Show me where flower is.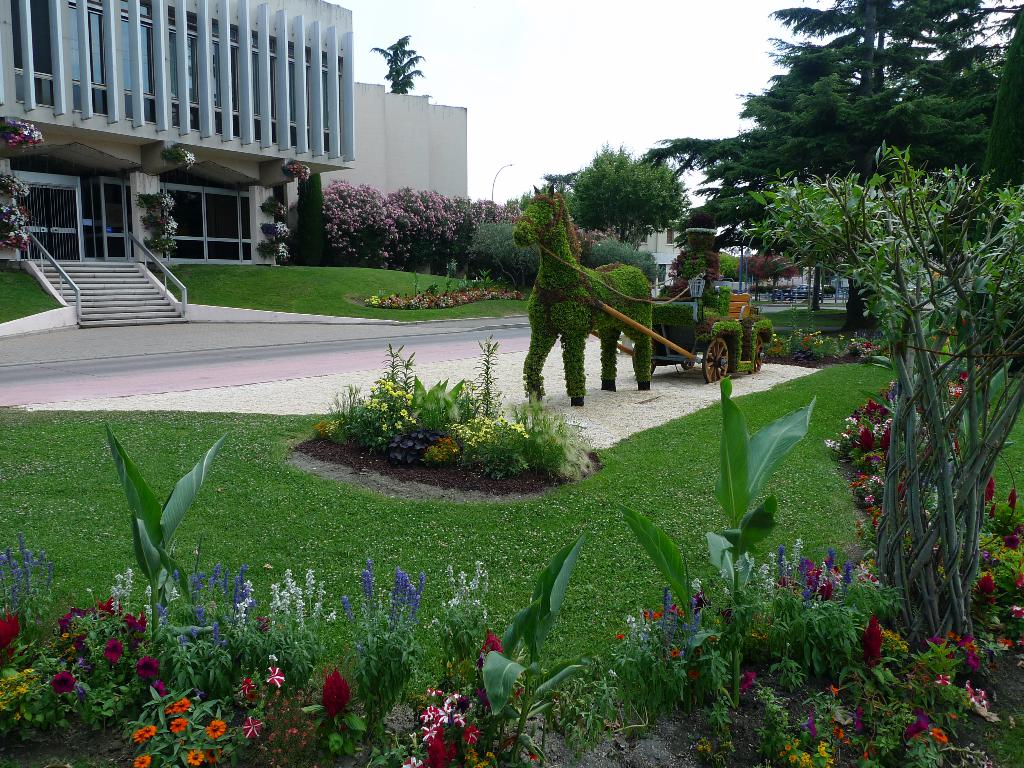
flower is at left=205, top=716, right=228, bottom=737.
